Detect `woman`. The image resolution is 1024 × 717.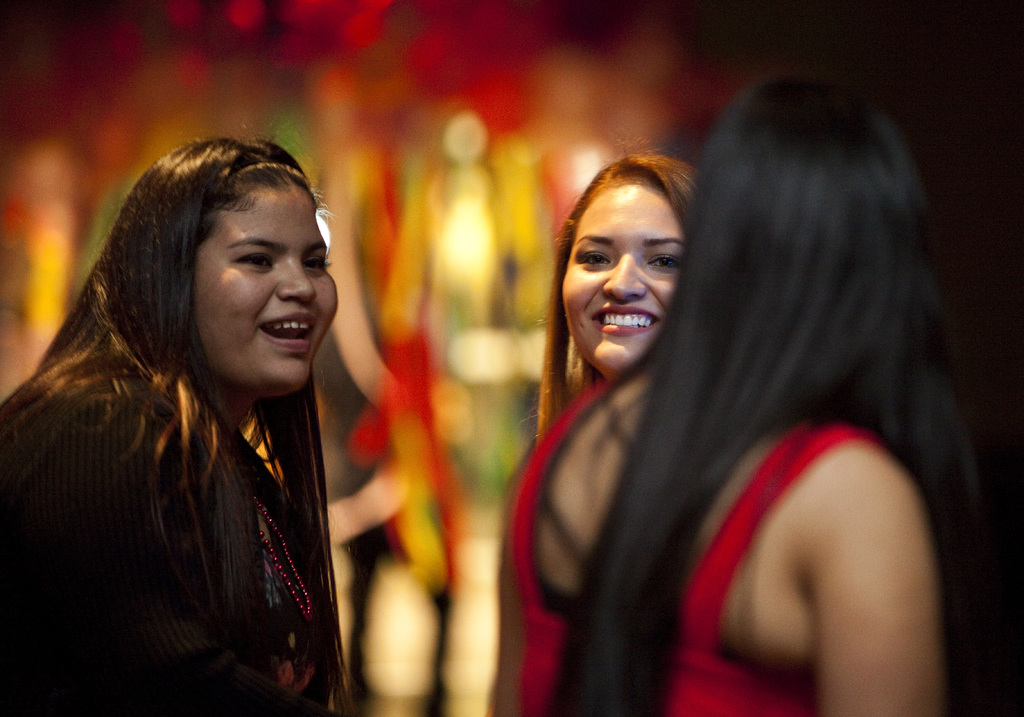
l=529, t=151, r=705, b=458.
